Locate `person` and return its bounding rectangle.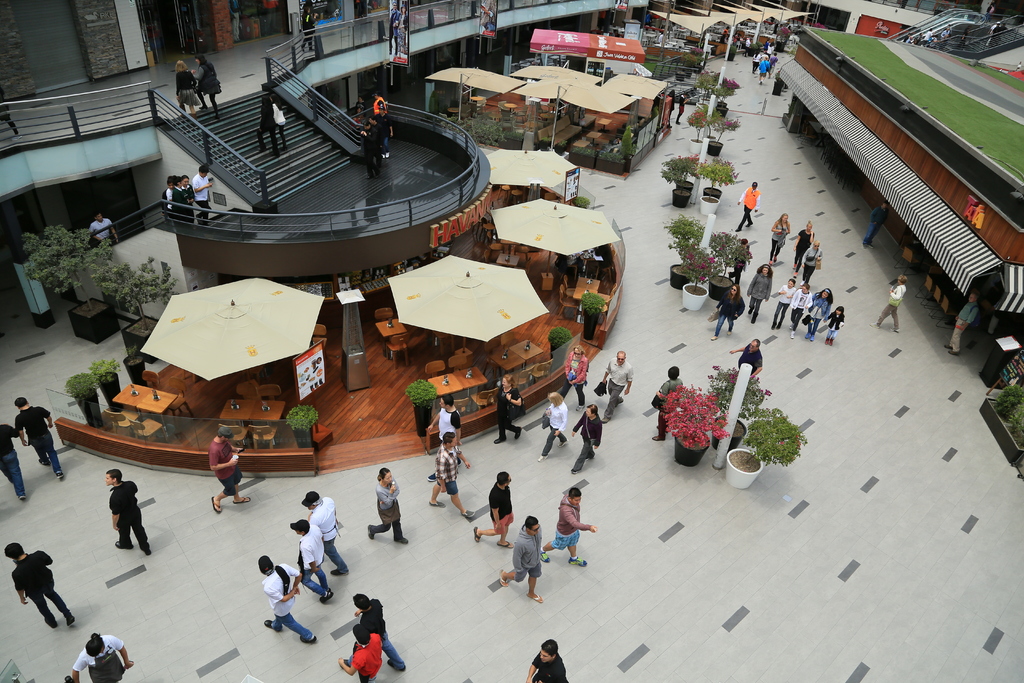
bbox=(792, 274, 814, 339).
